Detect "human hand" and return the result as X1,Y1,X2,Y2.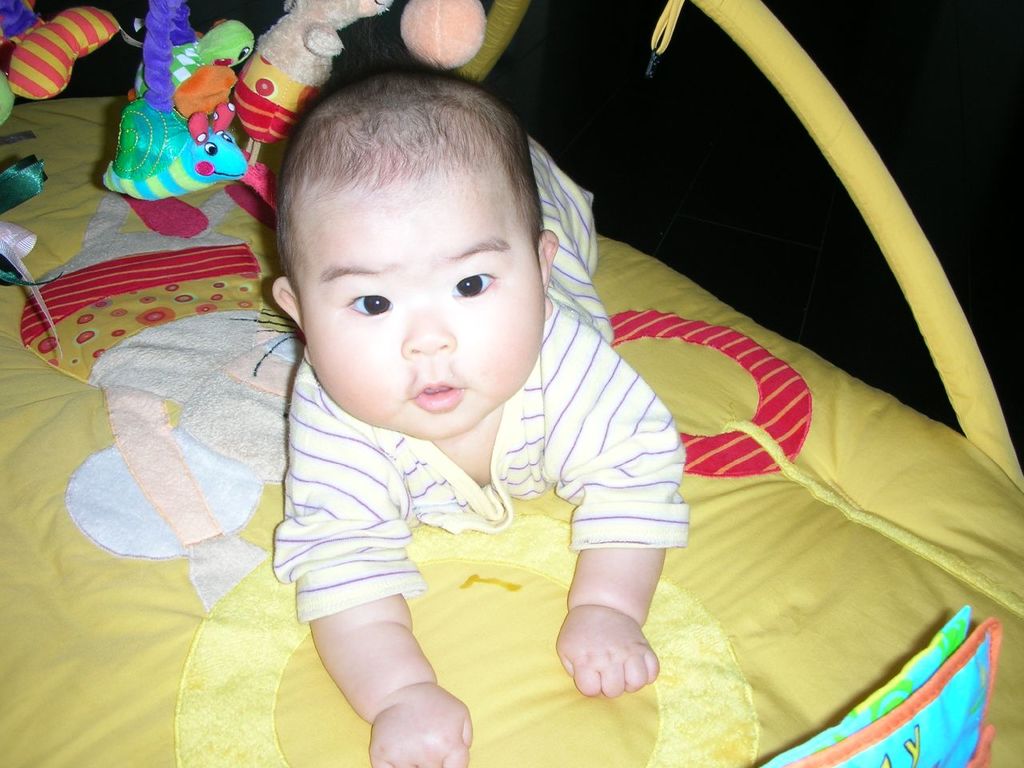
368,680,472,767.
